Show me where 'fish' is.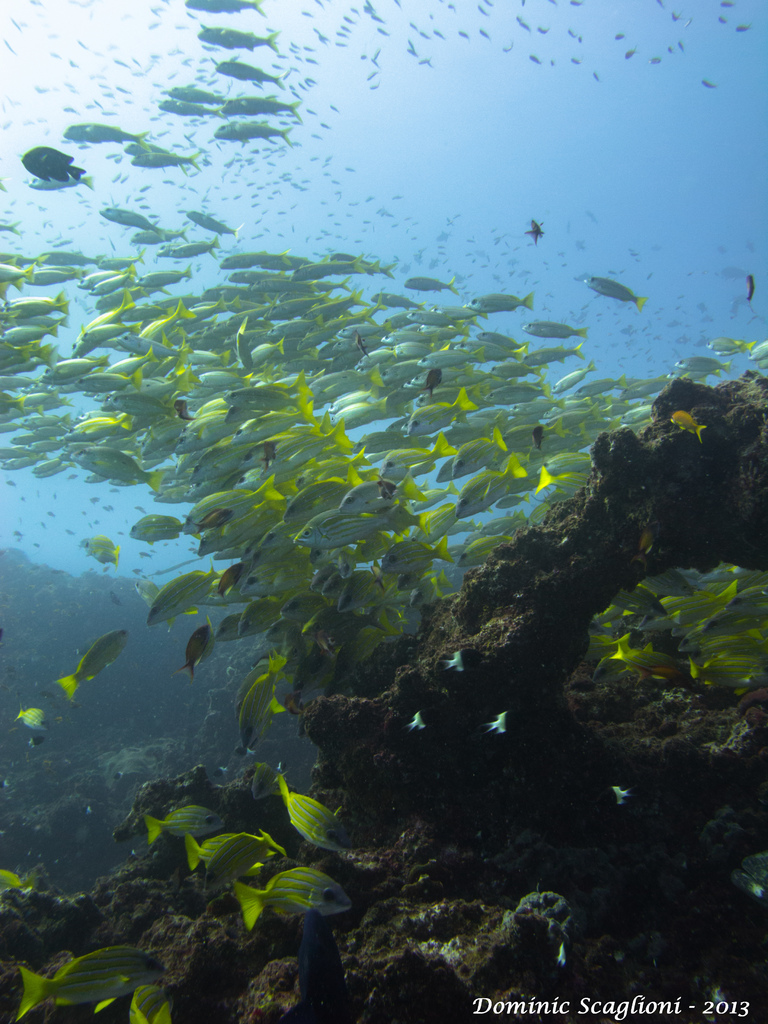
'fish' is at 154,246,217,257.
